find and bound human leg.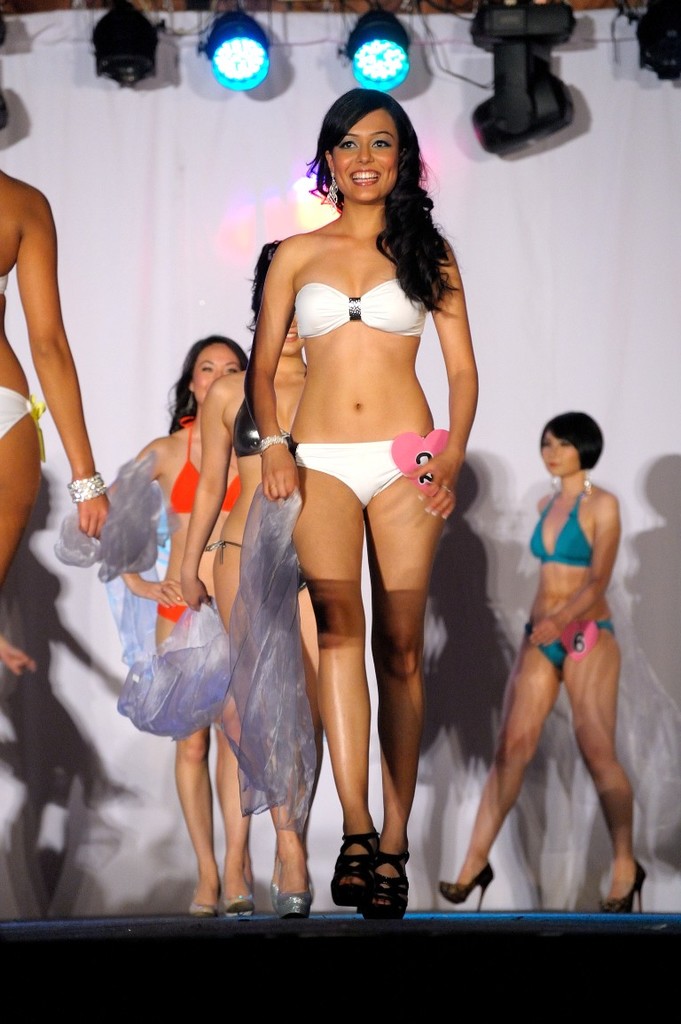
Bound: <bbox>434, 634, 565, 915</bbox>.
